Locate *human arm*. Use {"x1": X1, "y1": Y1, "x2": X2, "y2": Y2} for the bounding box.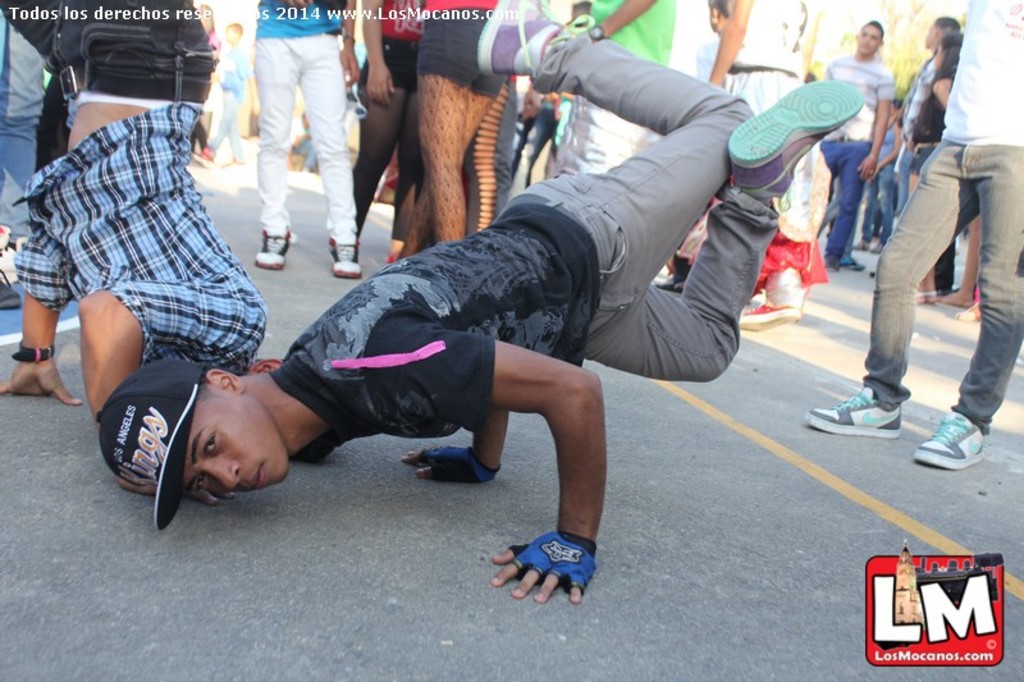
{"x1": 358, "y1": 0, "x2": 399, "y2": 107}.
